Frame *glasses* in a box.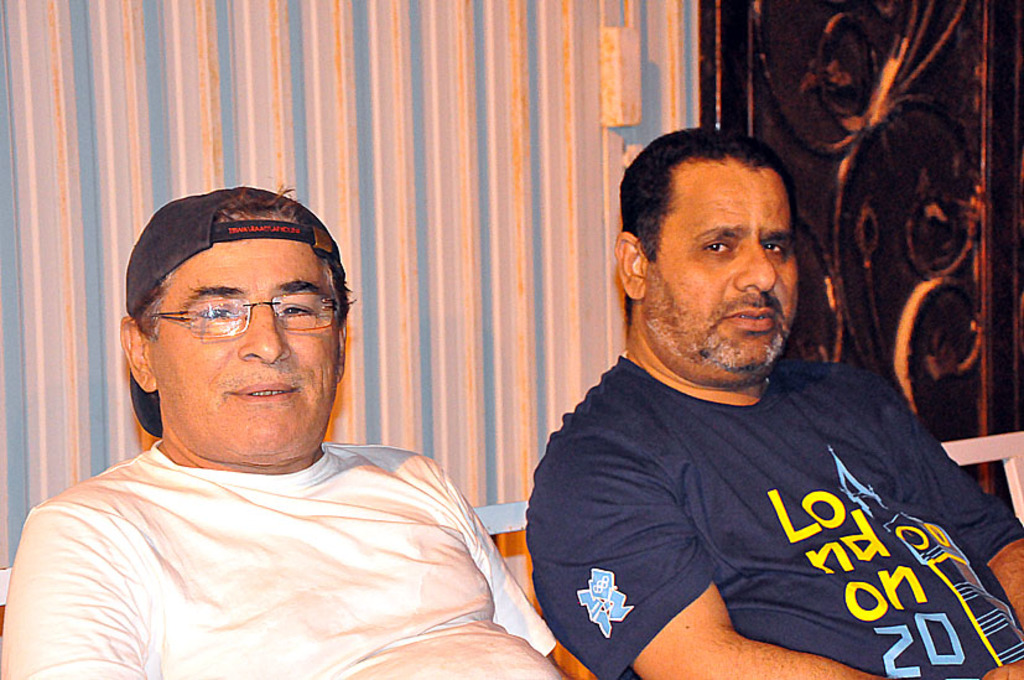
detection(142, 296, 347, 338).
